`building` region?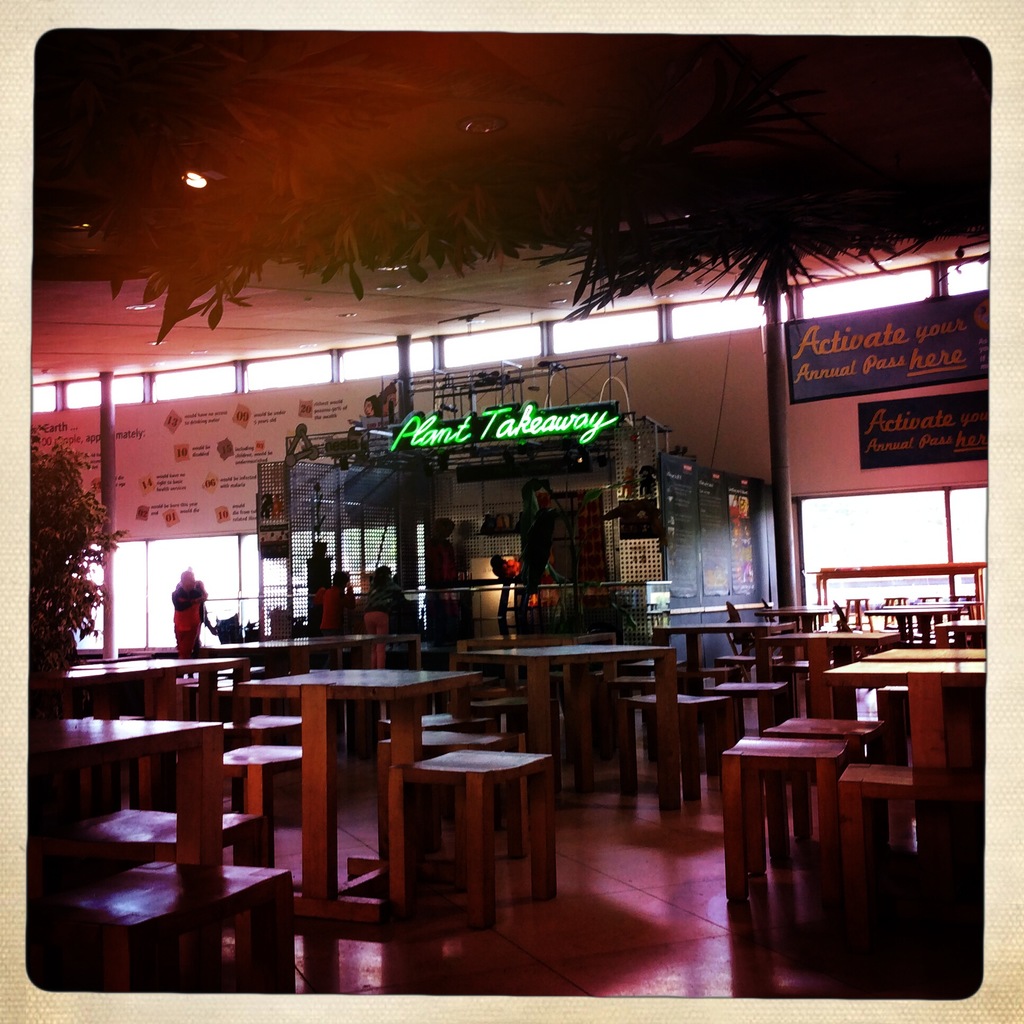
<box>24,31,999,1007</box>
